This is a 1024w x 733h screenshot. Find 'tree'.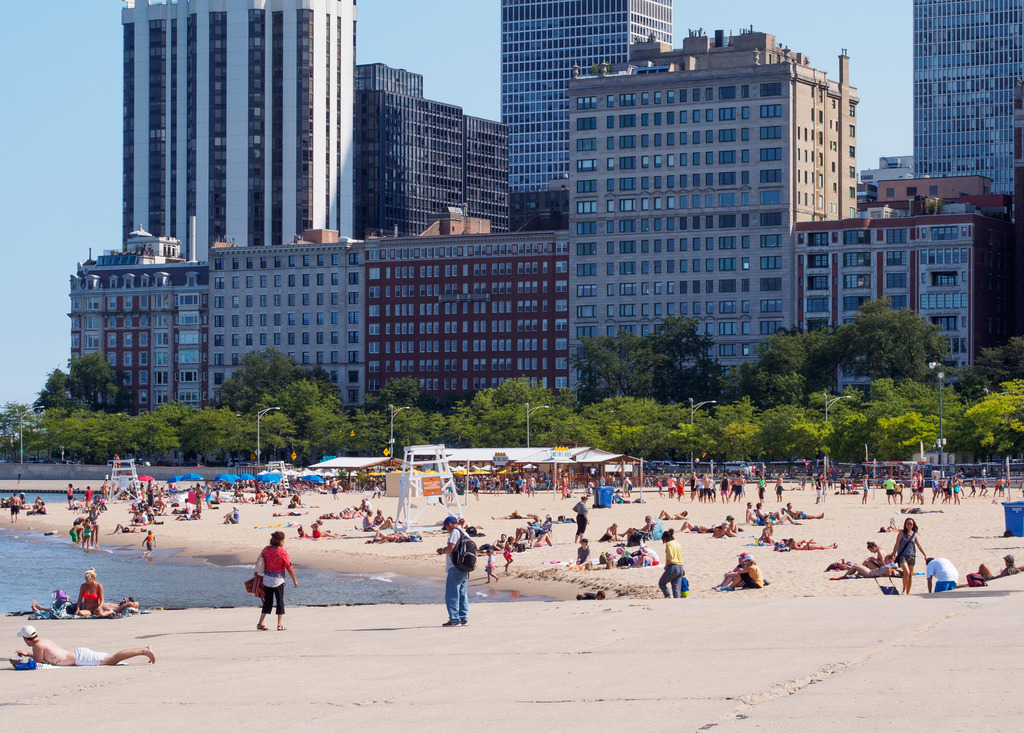
Bounding box: BBox(753, 403, 818, 461).
